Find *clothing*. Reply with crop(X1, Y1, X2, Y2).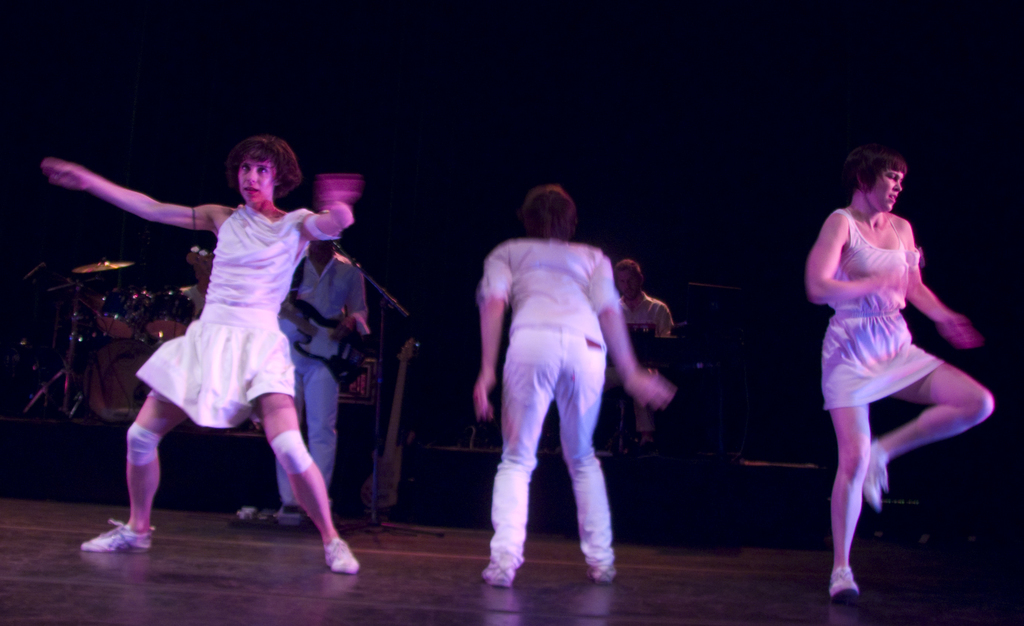
crop(137, 203, 310, 427).
